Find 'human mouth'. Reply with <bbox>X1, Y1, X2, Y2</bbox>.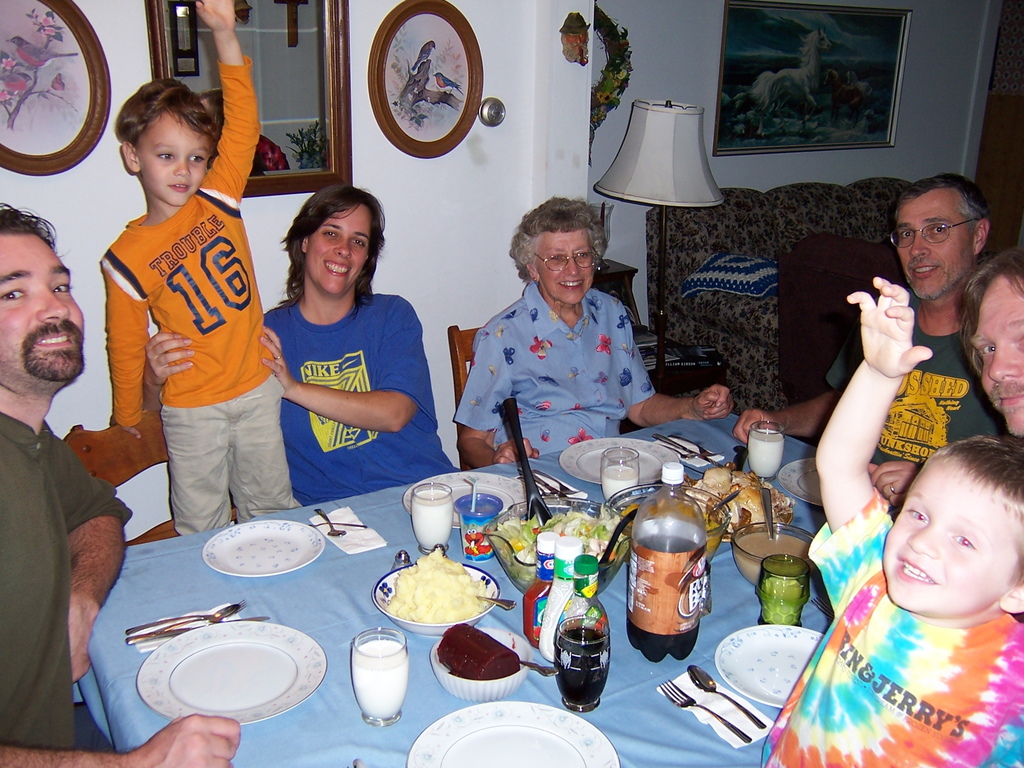
<bbox>169, 183, 191, 191</bbox>.
